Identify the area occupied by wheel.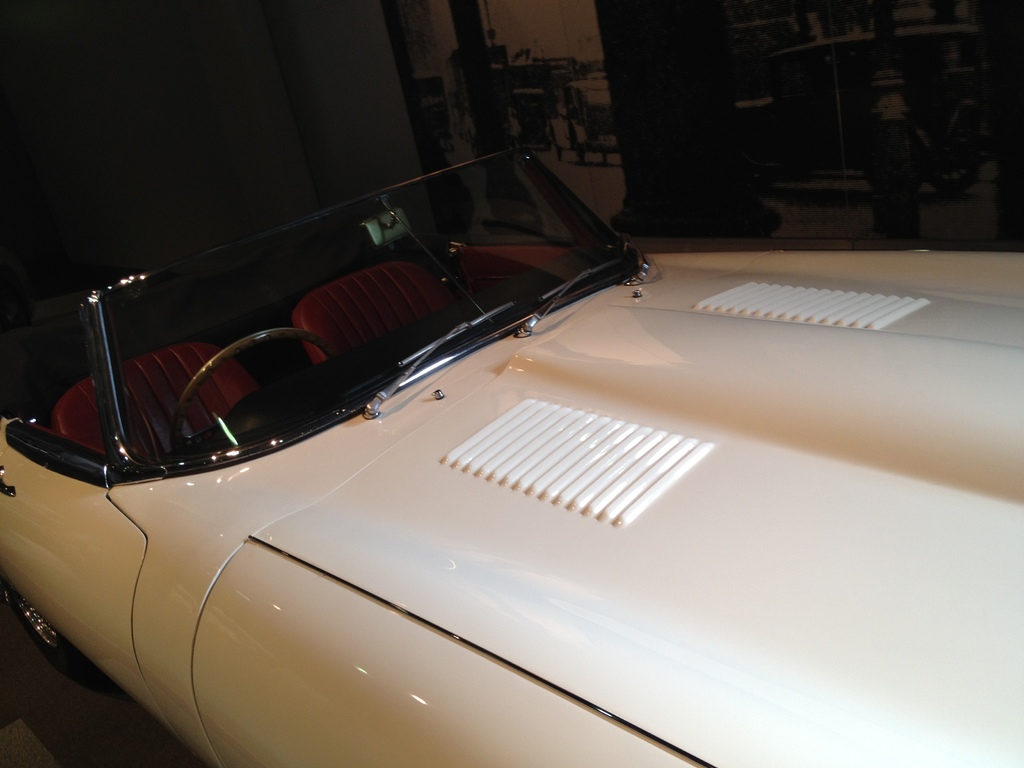
Area: 173, 326, 344, 454.
